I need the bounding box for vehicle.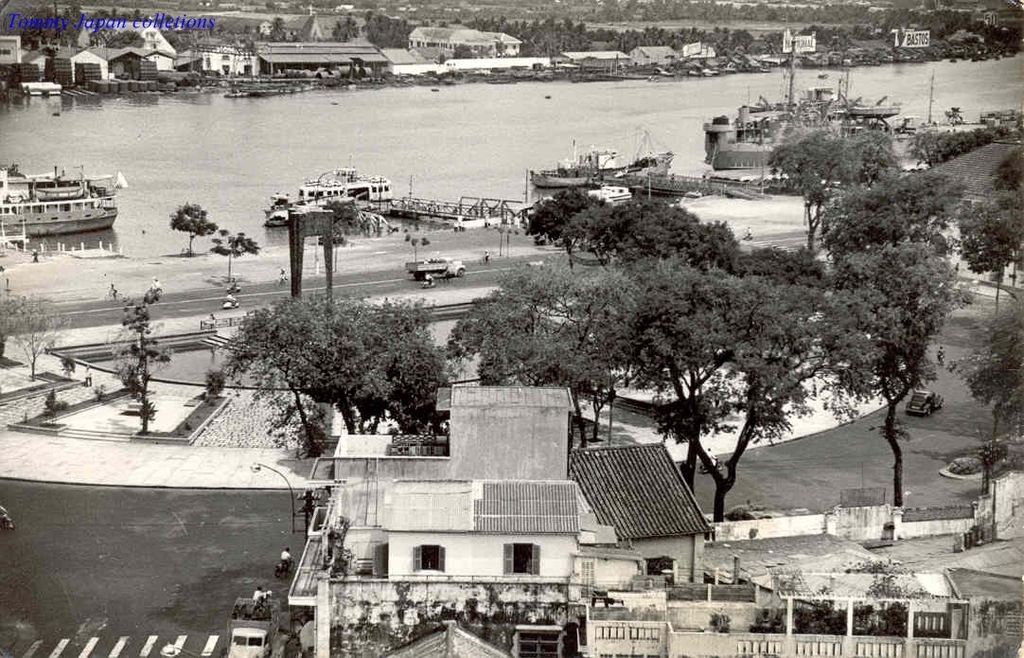
Here it is: crop(265, 147, 393, 225).
